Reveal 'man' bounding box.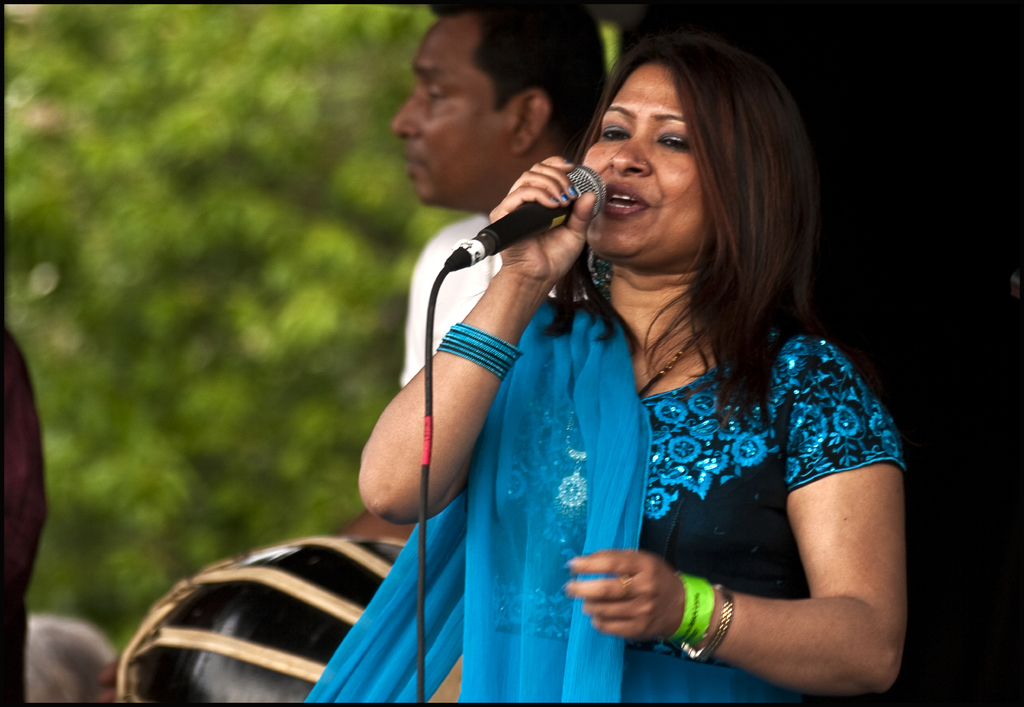
Revealed: (left=392, top=0, right=613, bottom=384).
